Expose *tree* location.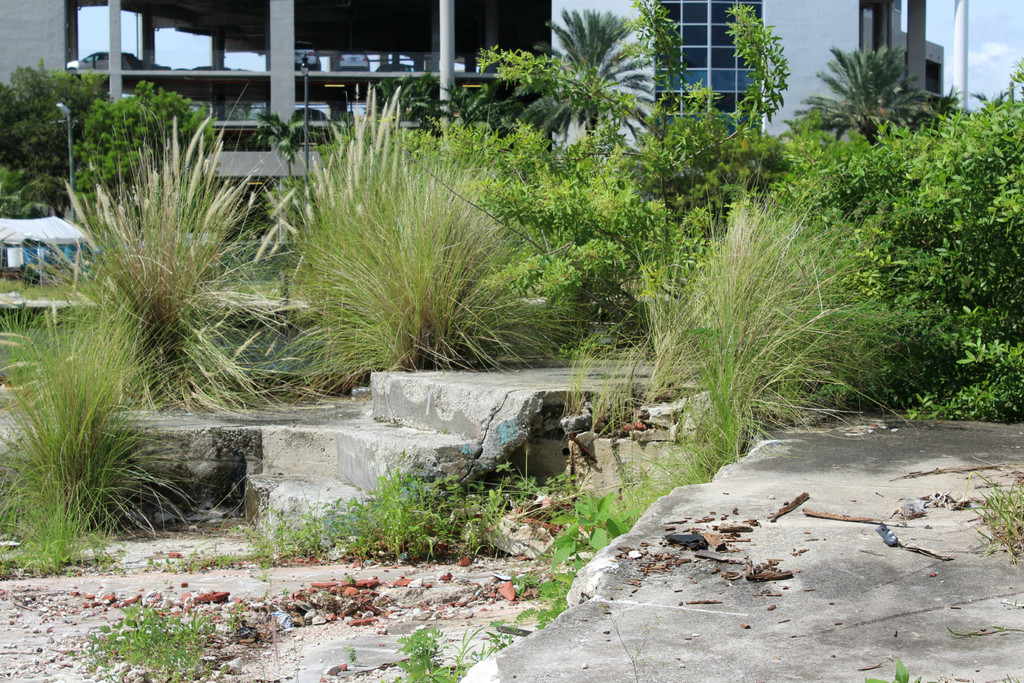
Exposed at (x1=520, y1=7, x2=678, y2=167).
